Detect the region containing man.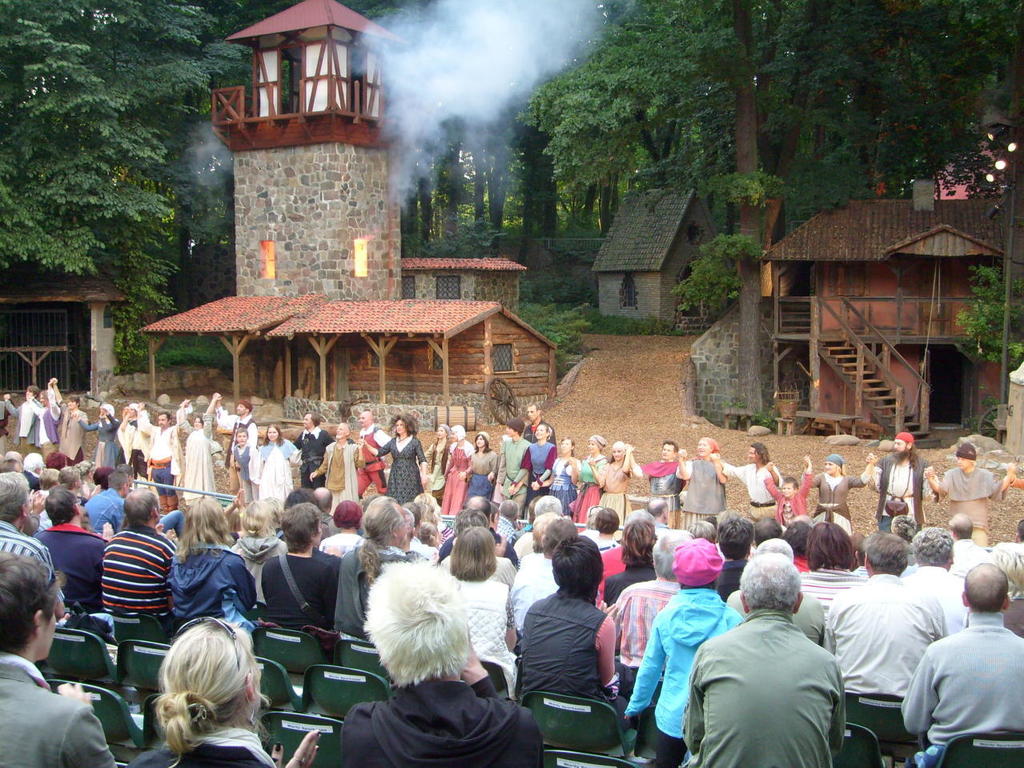
select_region(8, 380, 88, 490).
